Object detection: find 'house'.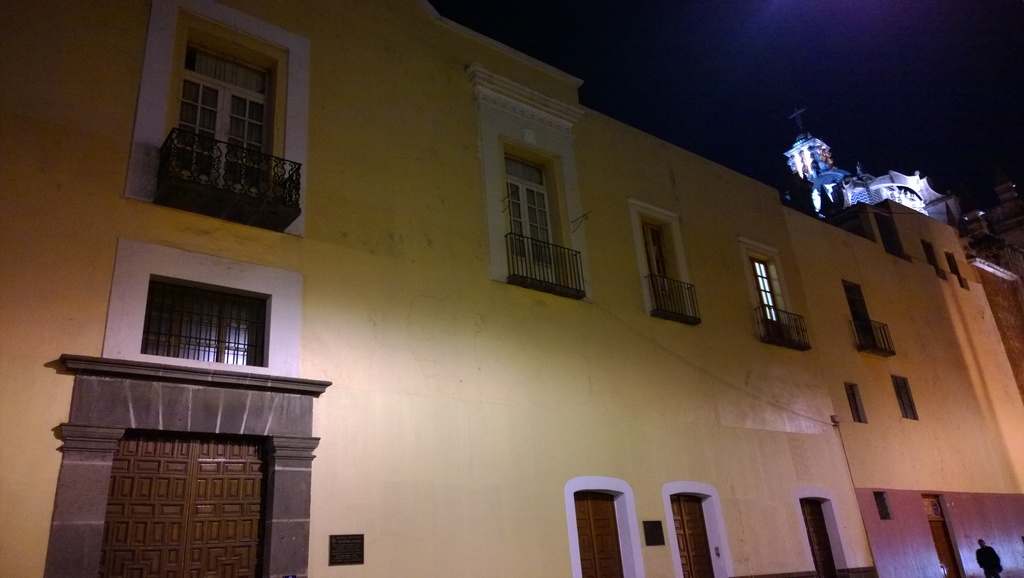
[left=30, top=0, right=882, bottom=563].
